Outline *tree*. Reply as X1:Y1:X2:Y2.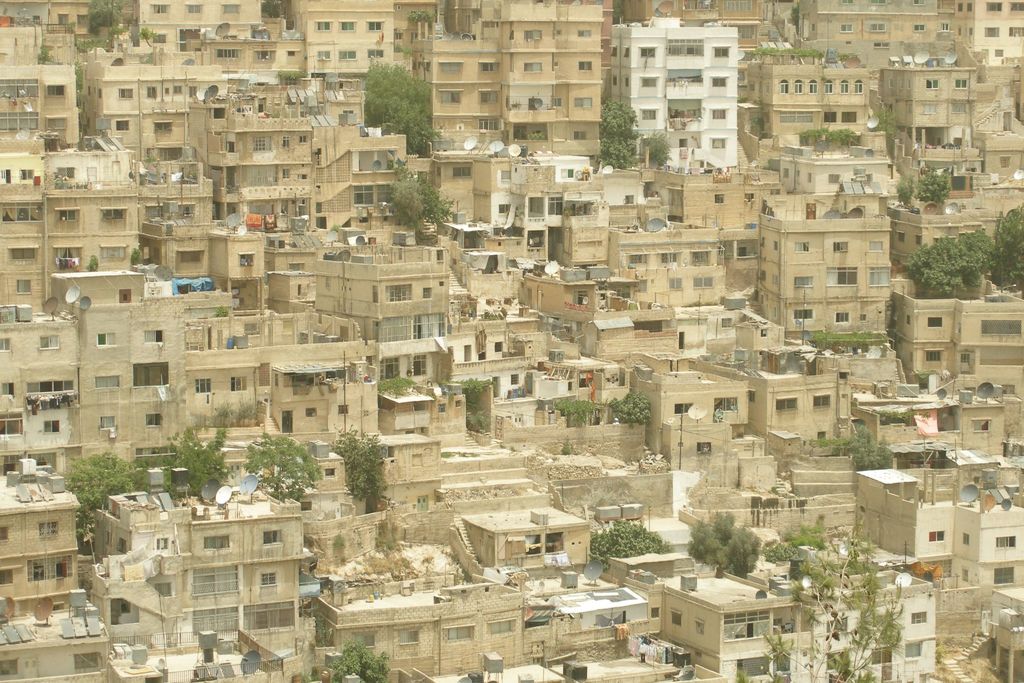
85:0:130:37.
